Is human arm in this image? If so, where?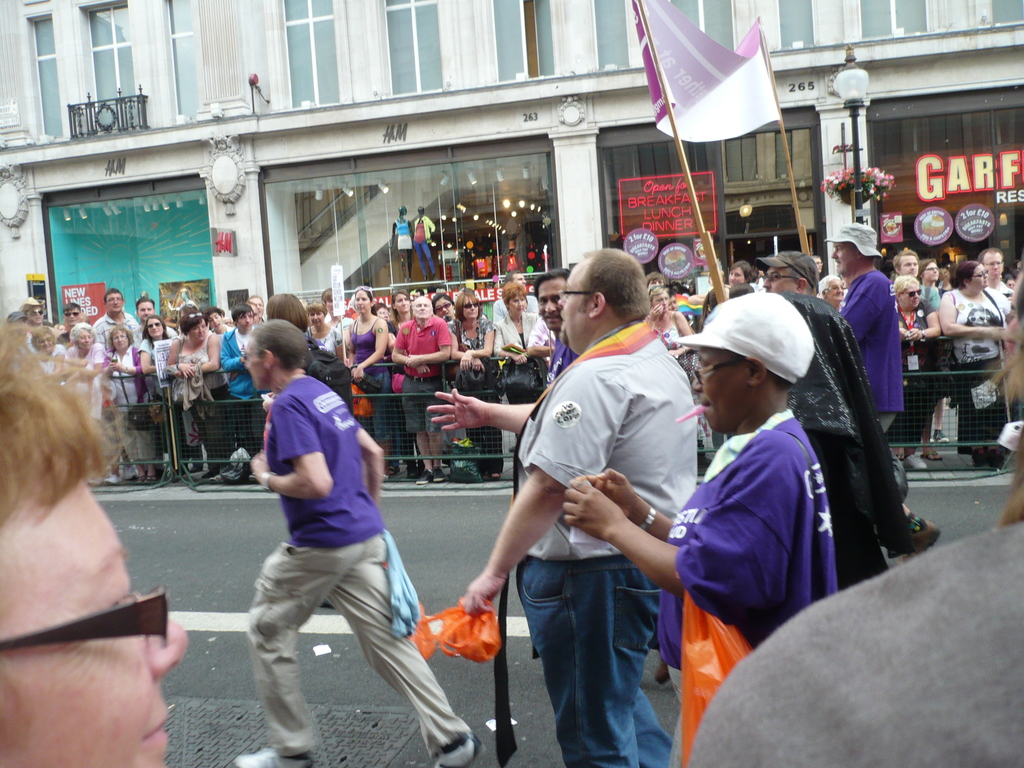
Yes, at bbox(424, 214, 436, 241).
